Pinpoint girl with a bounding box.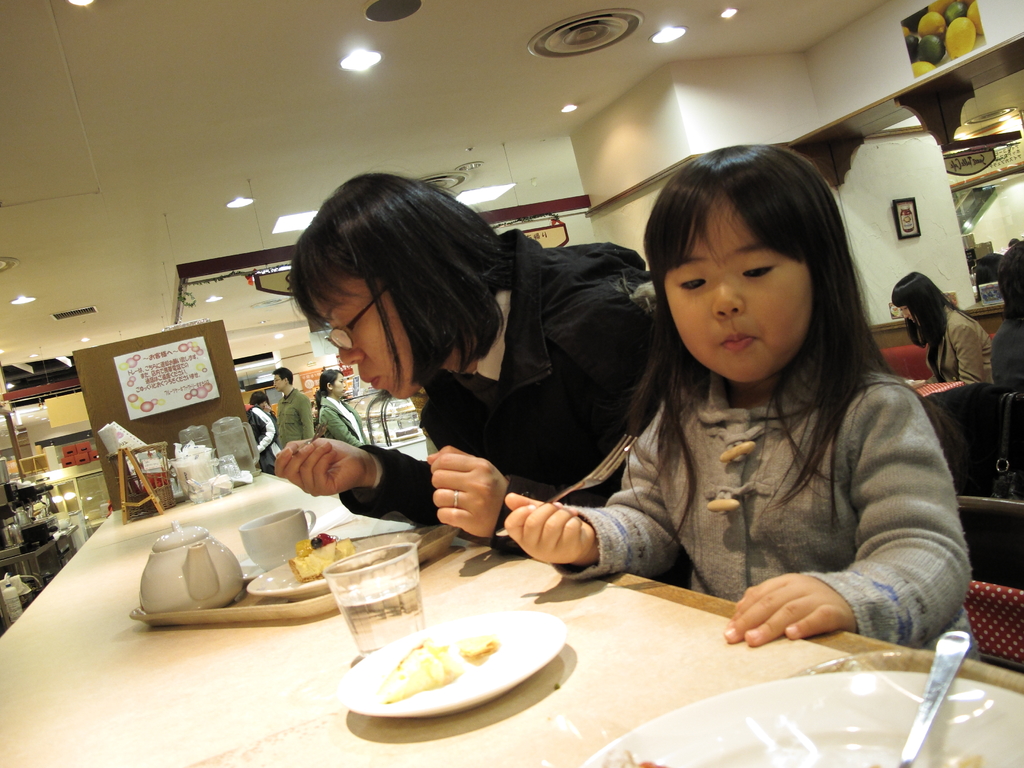
[271, 168, 660, 555].
